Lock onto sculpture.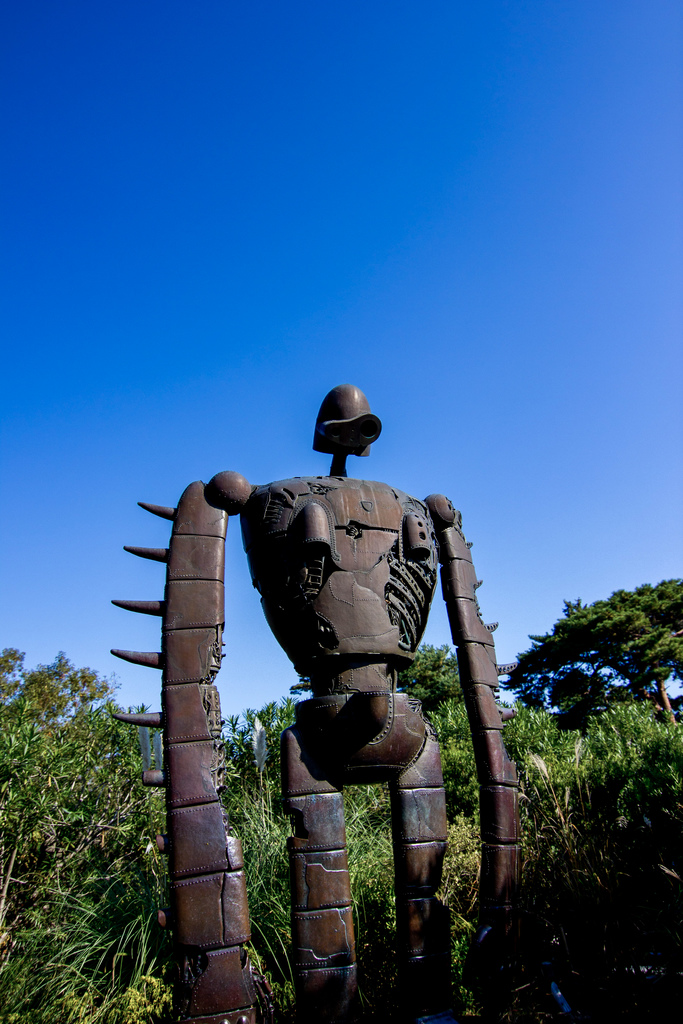
Locked: (110,414,522,968).
